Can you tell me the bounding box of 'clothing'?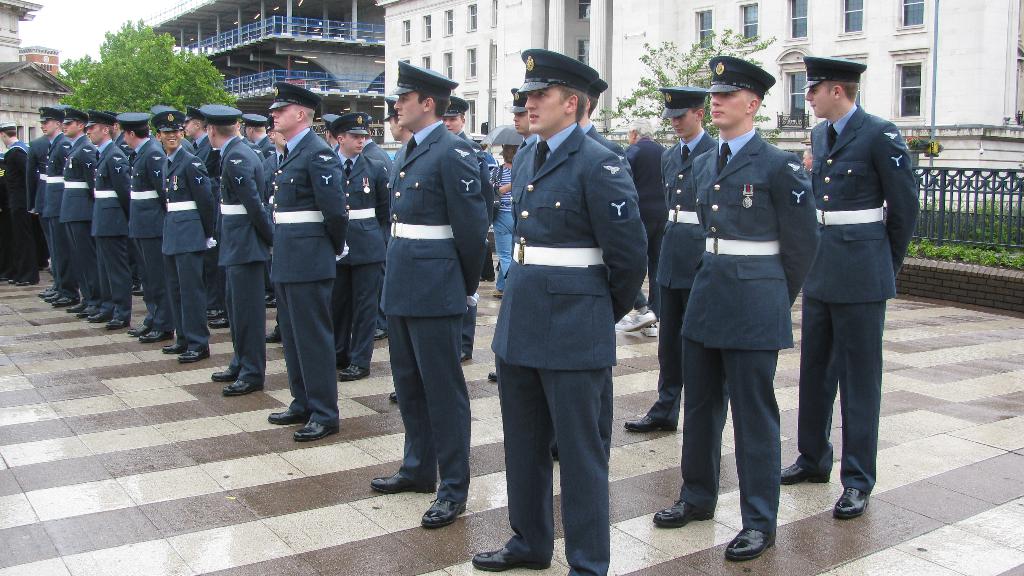
270,126,350,429.
